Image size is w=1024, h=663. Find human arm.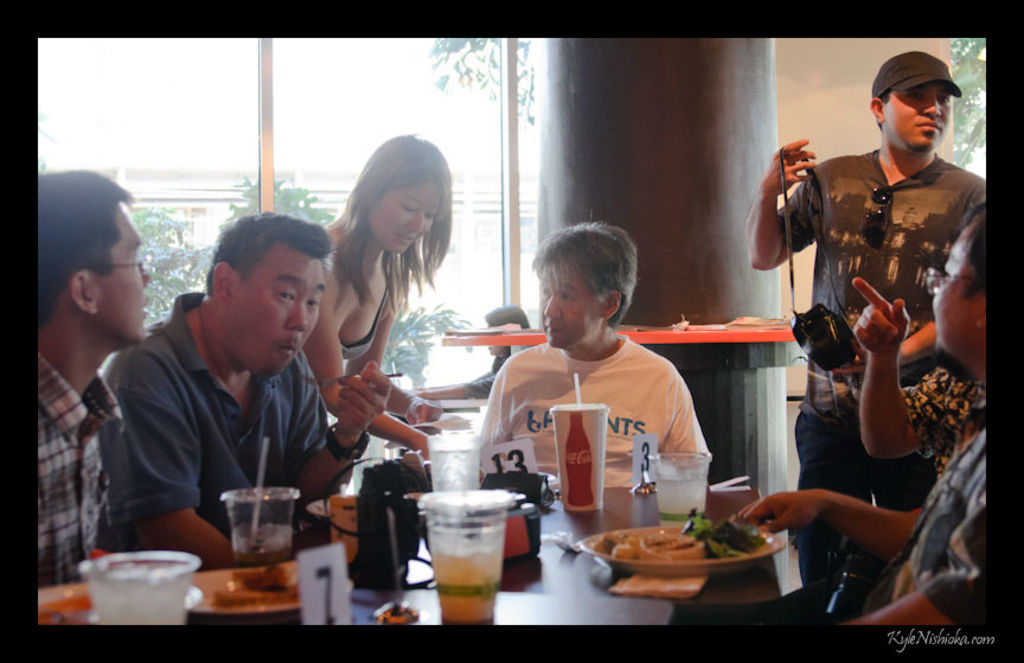
box=[853, 276, 969, 454].
